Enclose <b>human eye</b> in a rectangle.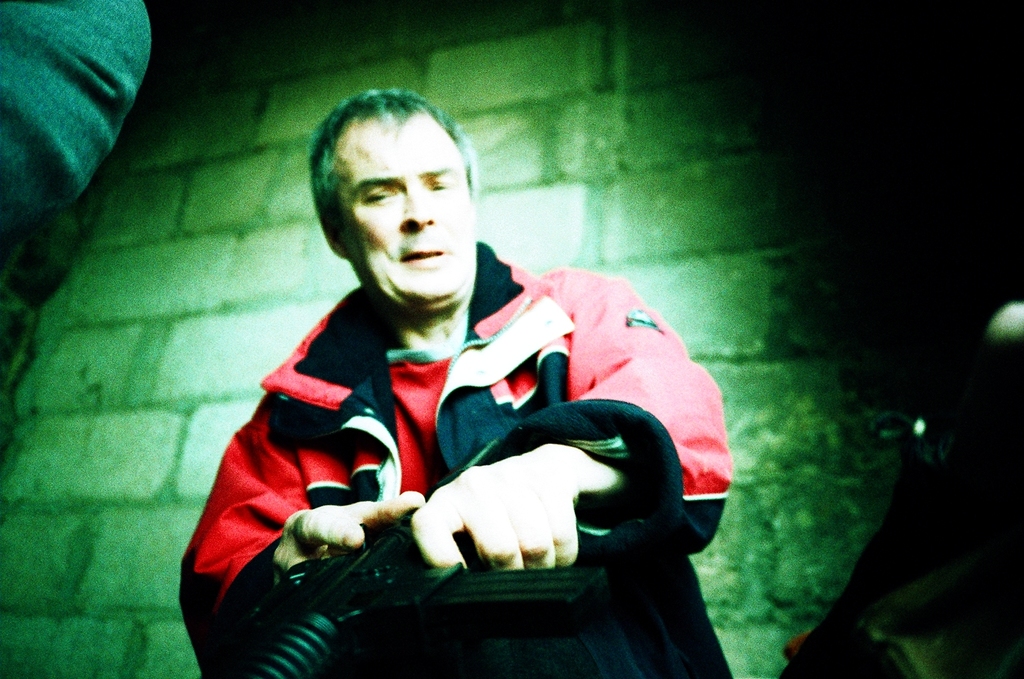
locate(427, 176, 459, 194).
